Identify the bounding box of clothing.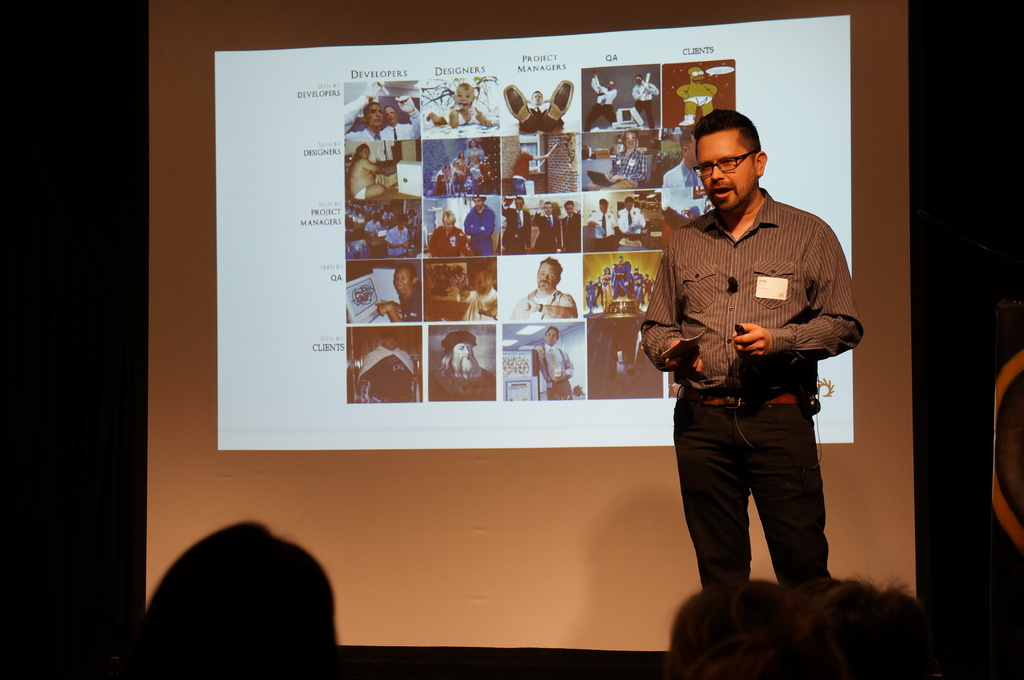
box=[428, 225, 470, 256].
